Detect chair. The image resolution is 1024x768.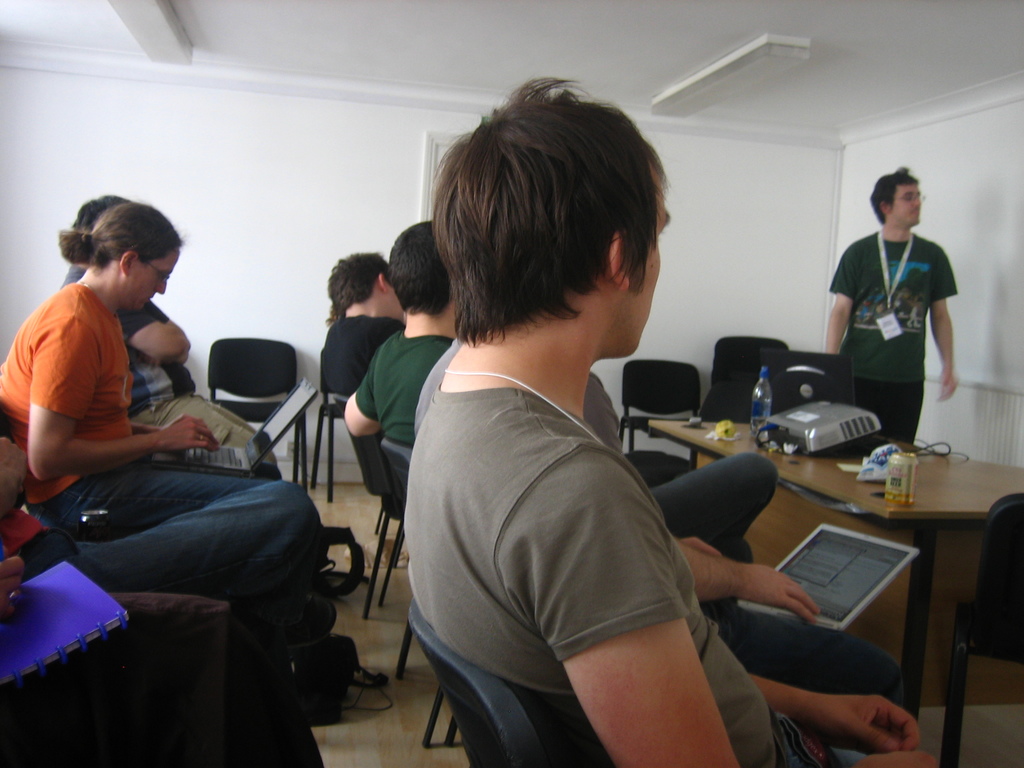
943 484 1023 767.
